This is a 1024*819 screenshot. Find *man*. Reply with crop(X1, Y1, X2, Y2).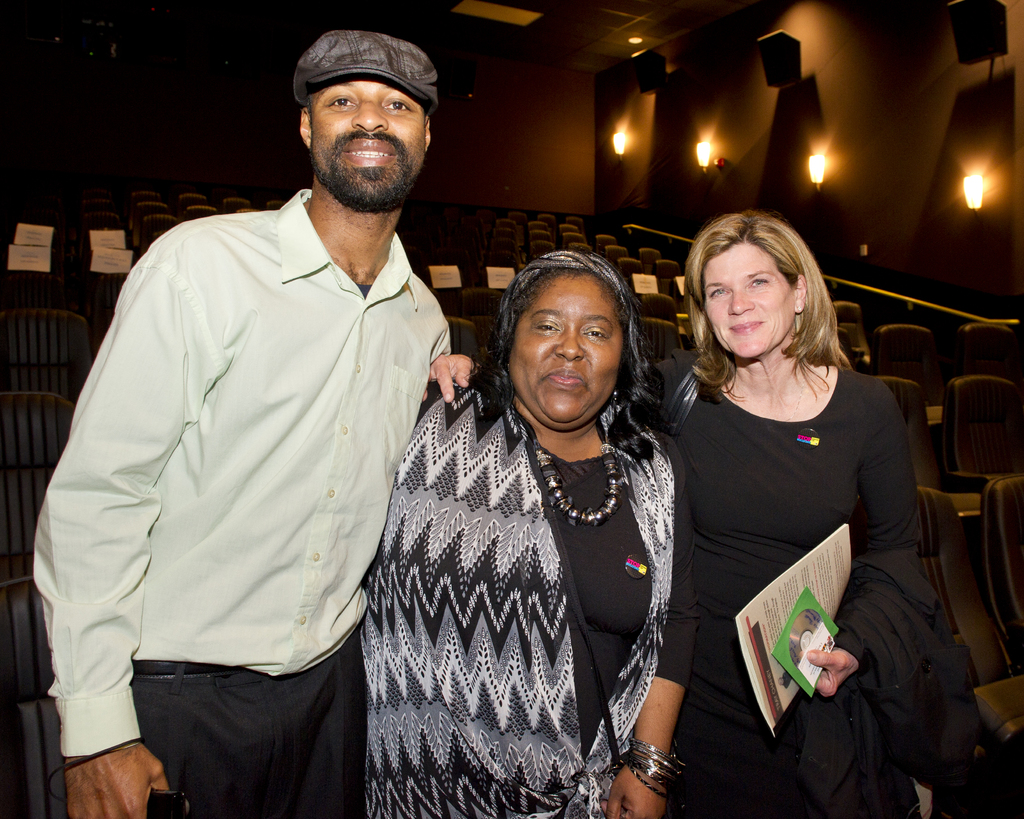
crop(46, 5, 488, 813).
